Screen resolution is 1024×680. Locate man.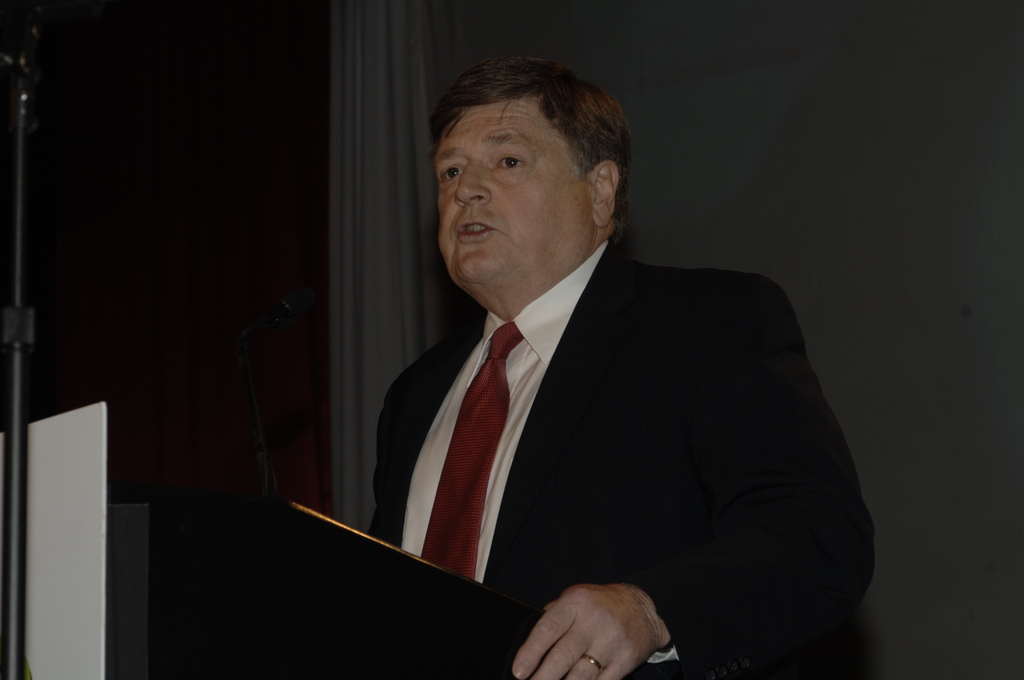
(297, 54, 870, 667).
